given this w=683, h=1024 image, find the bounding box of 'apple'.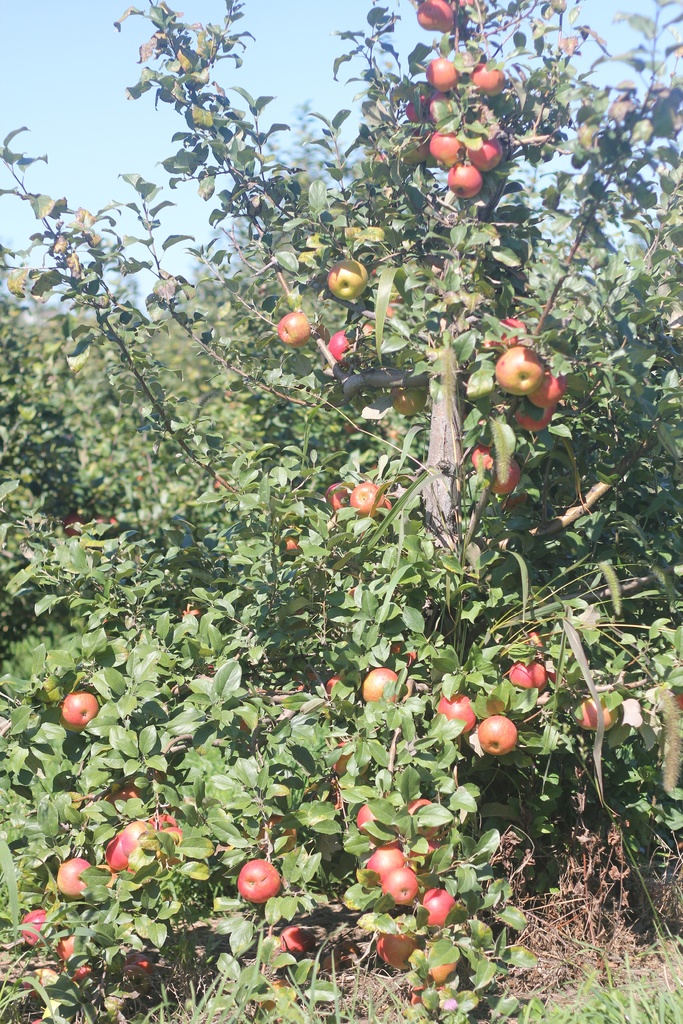
468:444:523:497.
